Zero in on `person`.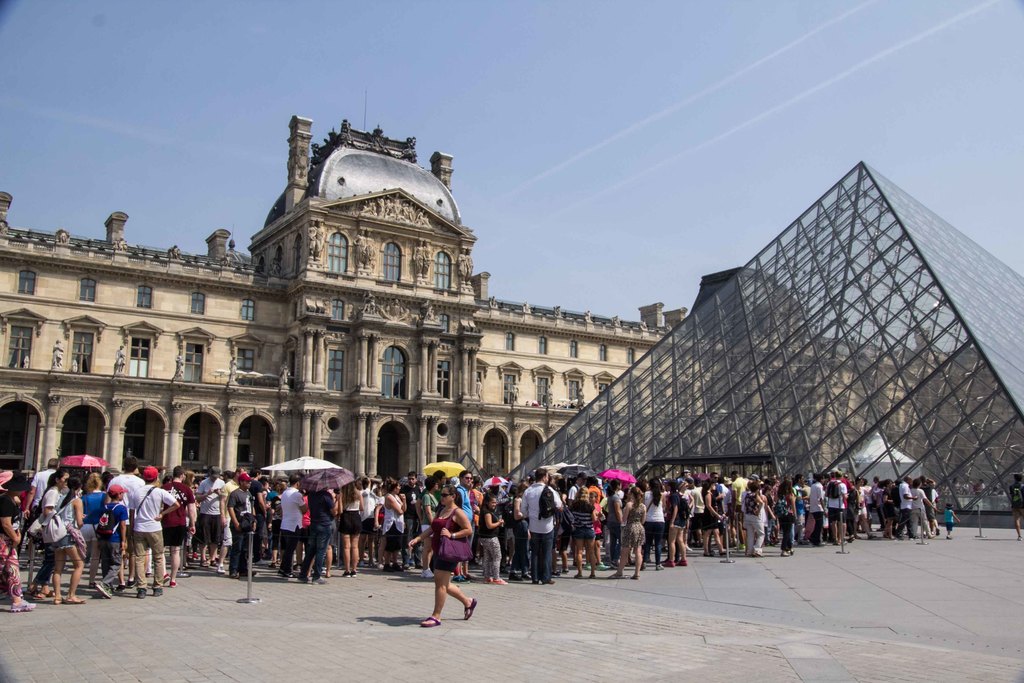
Zeroed in: detection(1007, 475, 1023, 536).
